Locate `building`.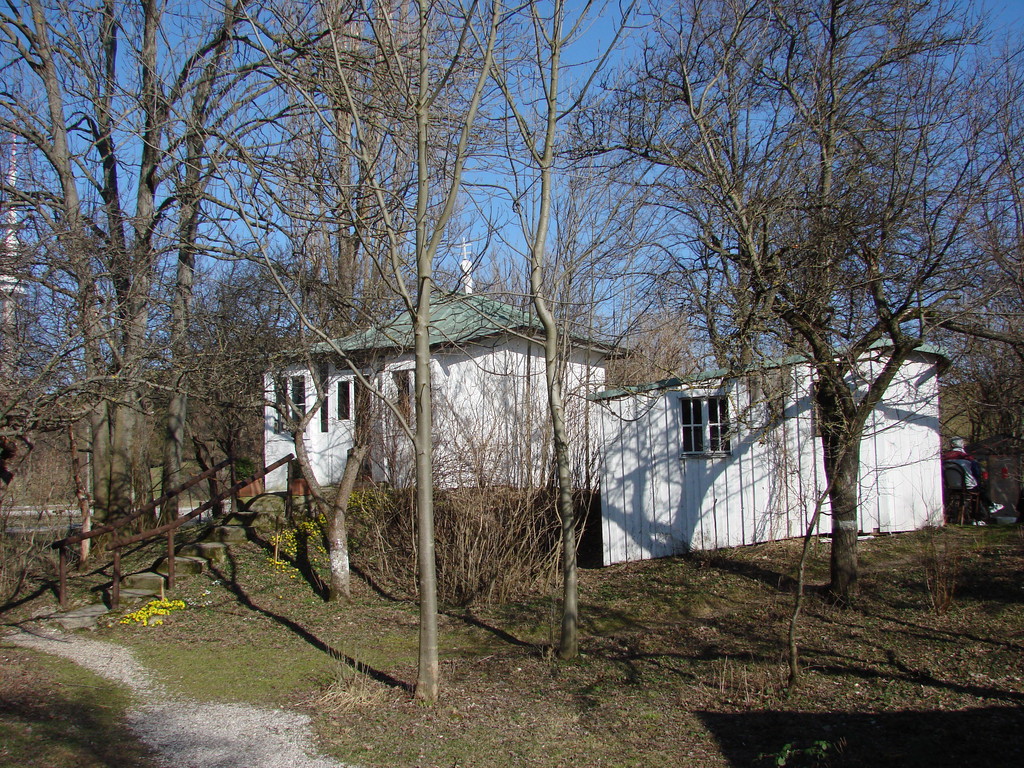
Bounding box: <region>261, 254, 626, 488</region>.
